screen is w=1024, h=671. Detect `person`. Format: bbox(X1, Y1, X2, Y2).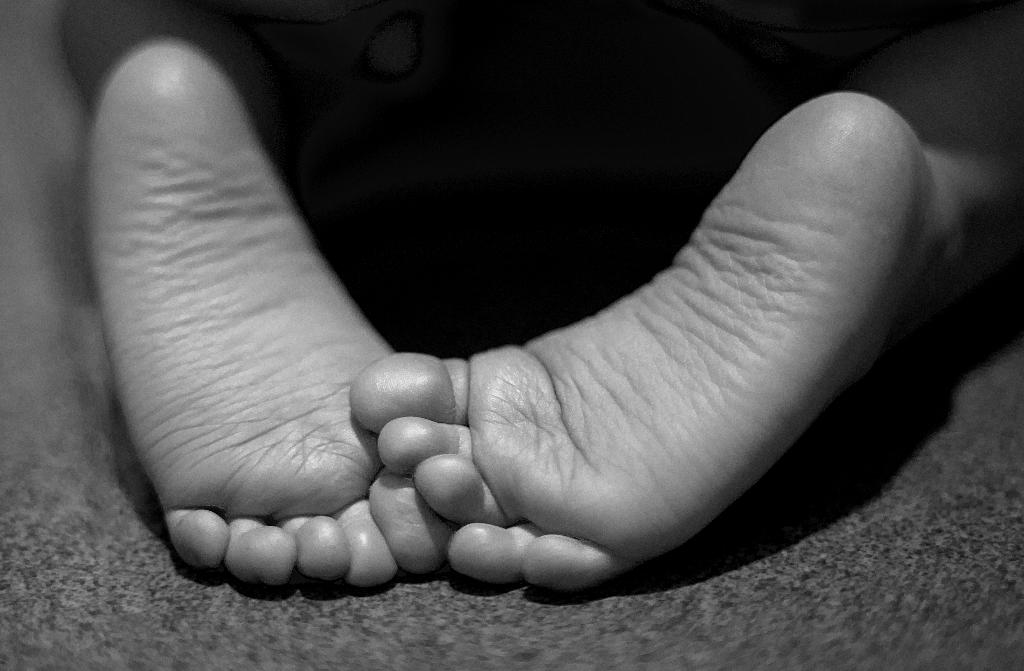
bbox(64, 0, 1019, 592).
